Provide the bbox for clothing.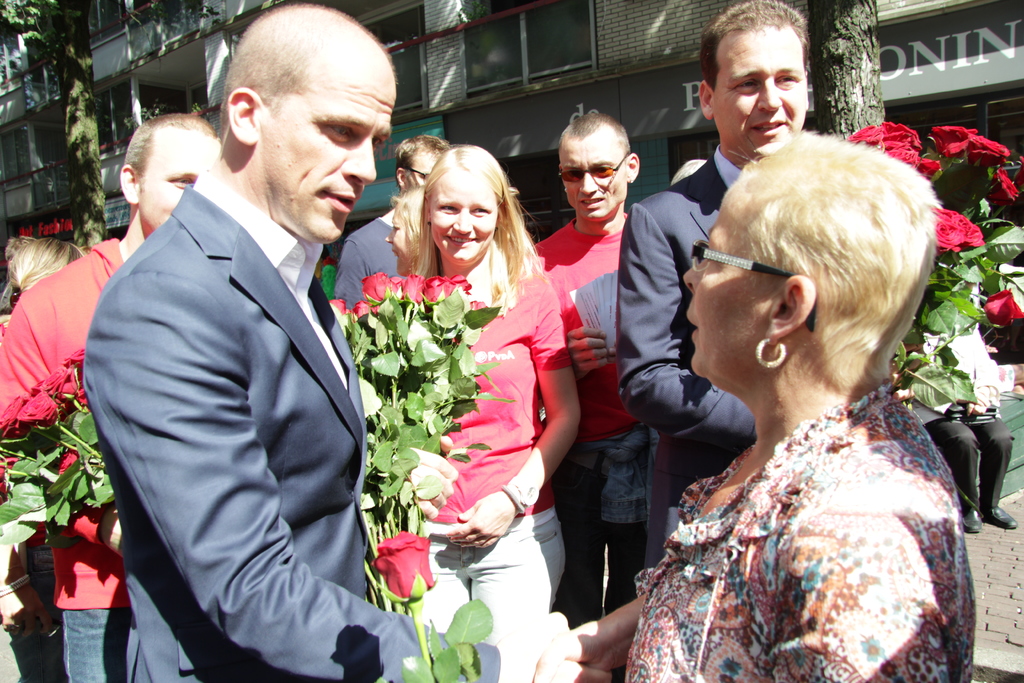
pyautogui.locateOnScreen(612, 135, 761, 570).
